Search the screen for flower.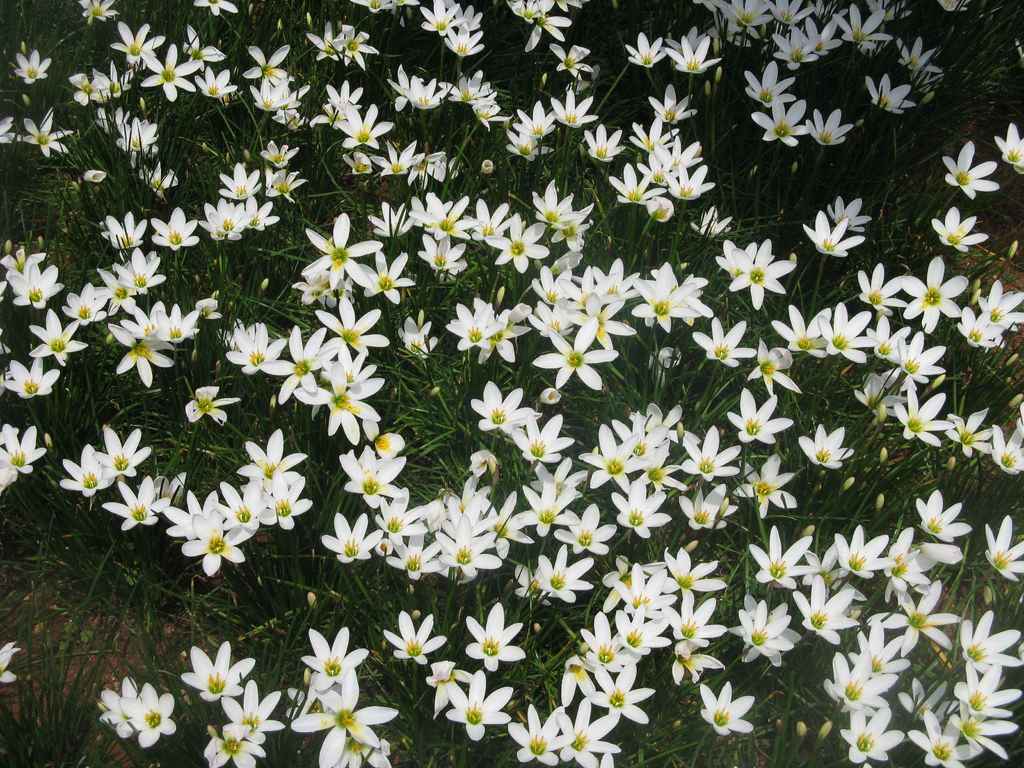
Found at BBox(698, 679, 752, 736).
